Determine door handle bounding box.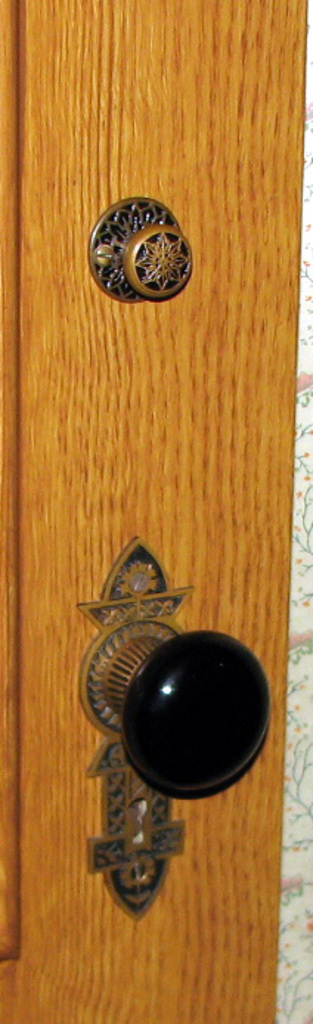
Determined: detection(72, 531, 272, 930).
